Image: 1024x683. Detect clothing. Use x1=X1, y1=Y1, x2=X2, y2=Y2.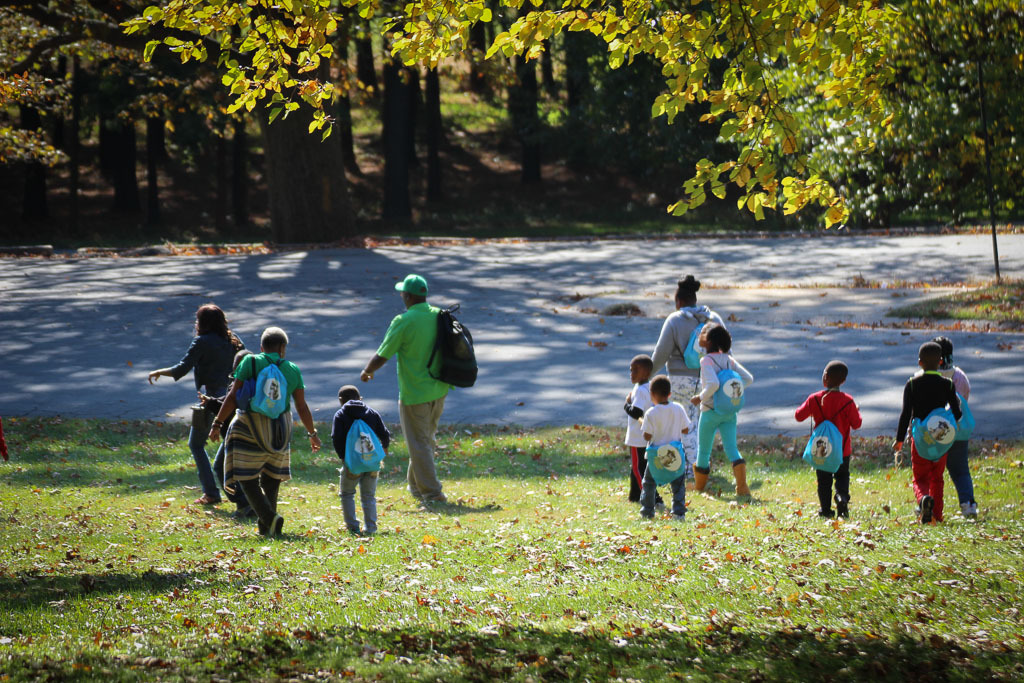
x1=226, y1=352, x2=307, y2=495.
